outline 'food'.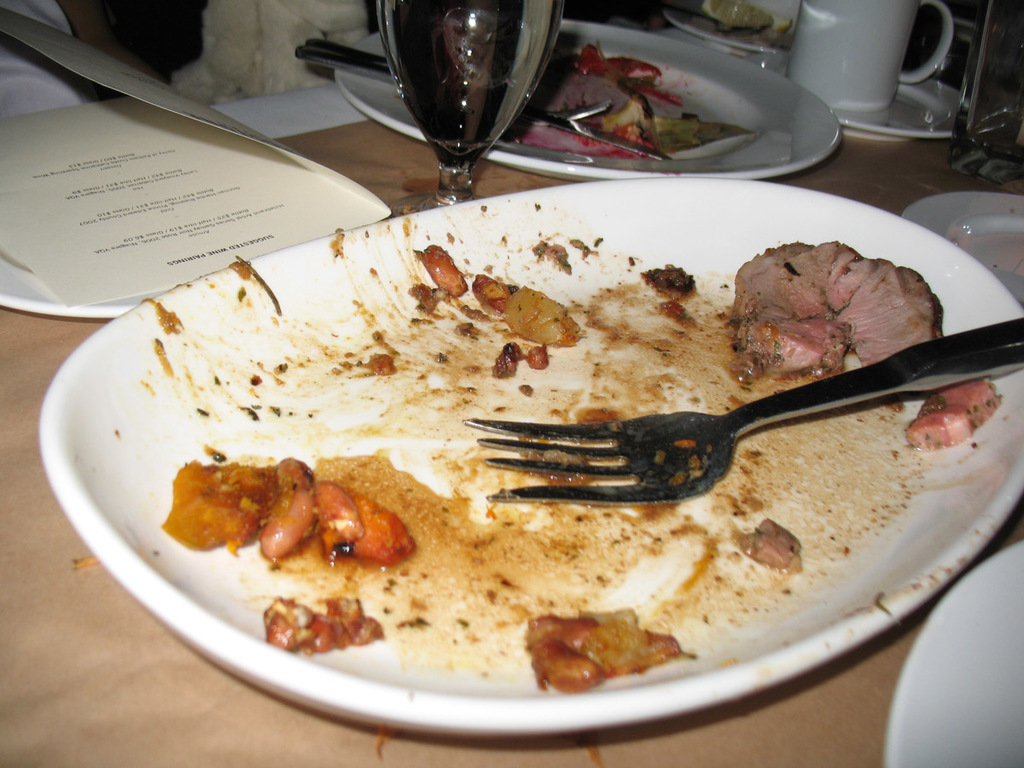
Outline: (416, 245, 474, 296).
